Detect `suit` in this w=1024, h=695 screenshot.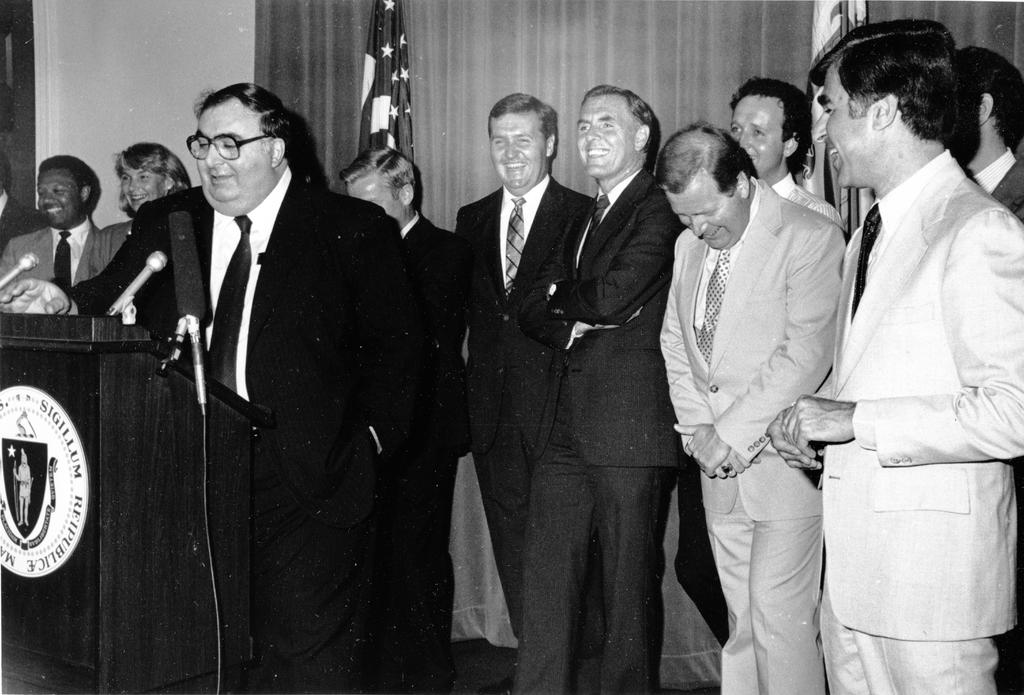
Detection: {"x1": 654, "y1": 177, "x2": 846, "y2": 694}.
